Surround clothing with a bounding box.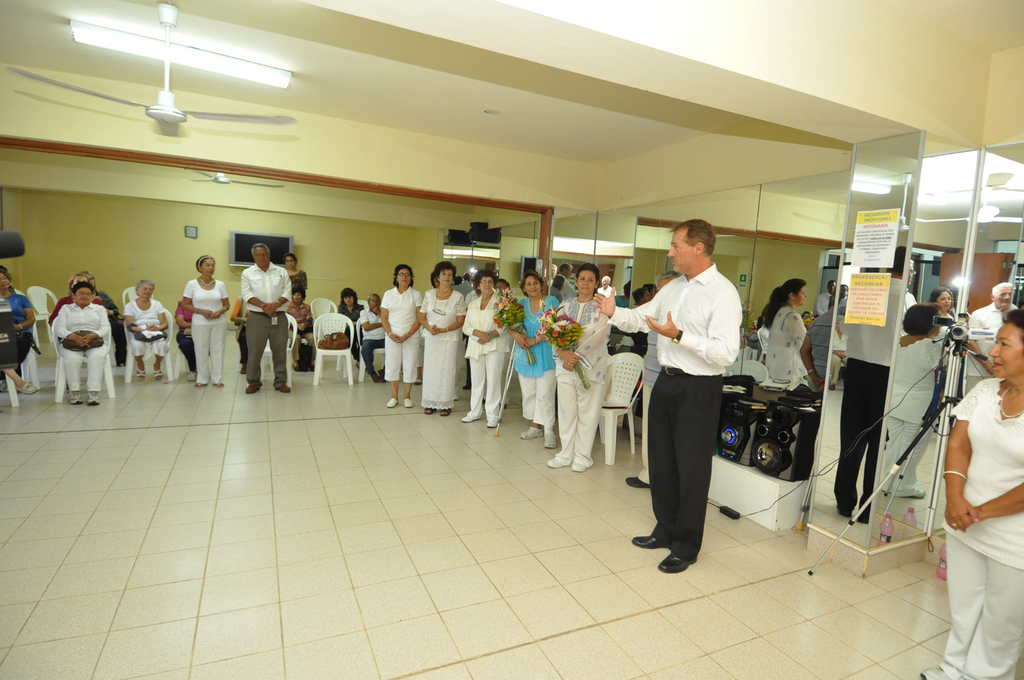
region(239, 265, 291, 385).
